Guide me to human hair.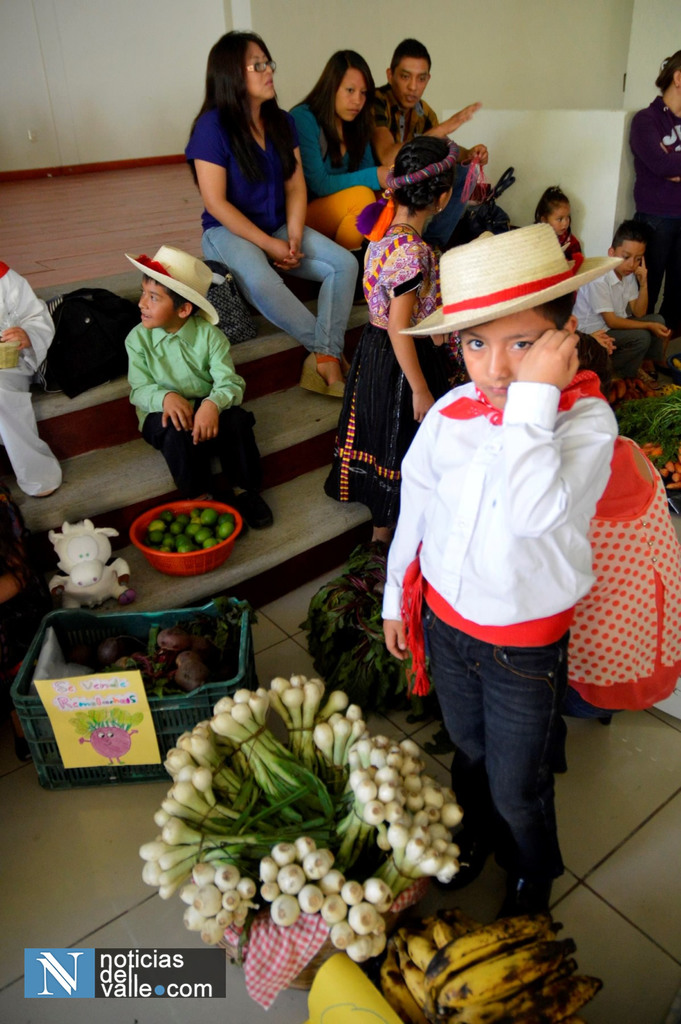
Guidance: crop(387, 38, 431, 77).
